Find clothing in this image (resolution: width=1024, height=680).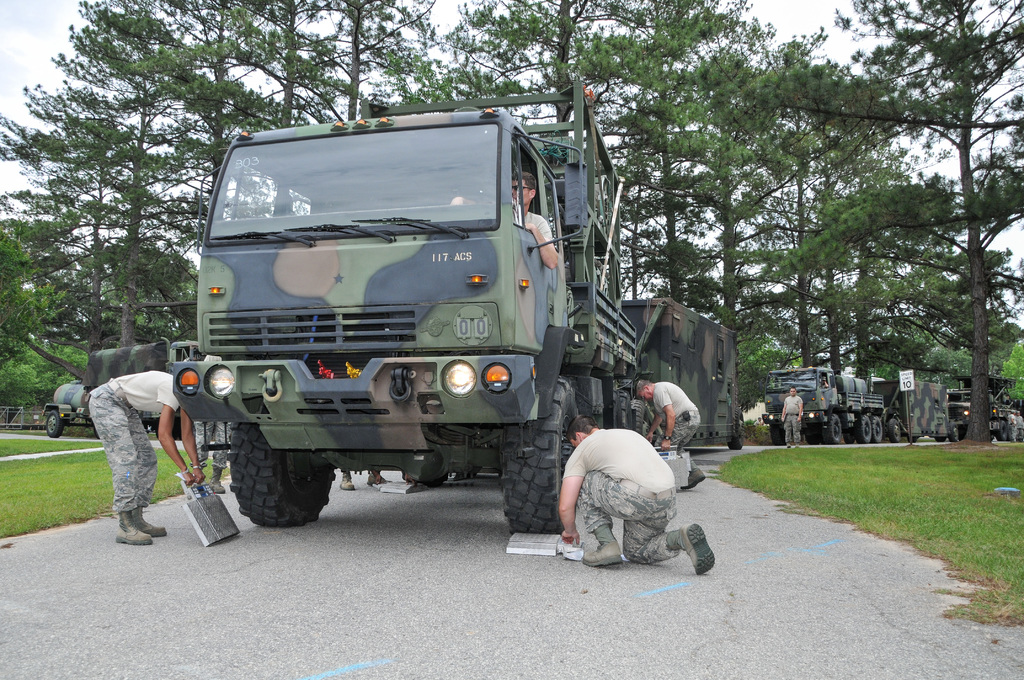
pyautogui.locateOnScreen(522, 213, 553, 245).
